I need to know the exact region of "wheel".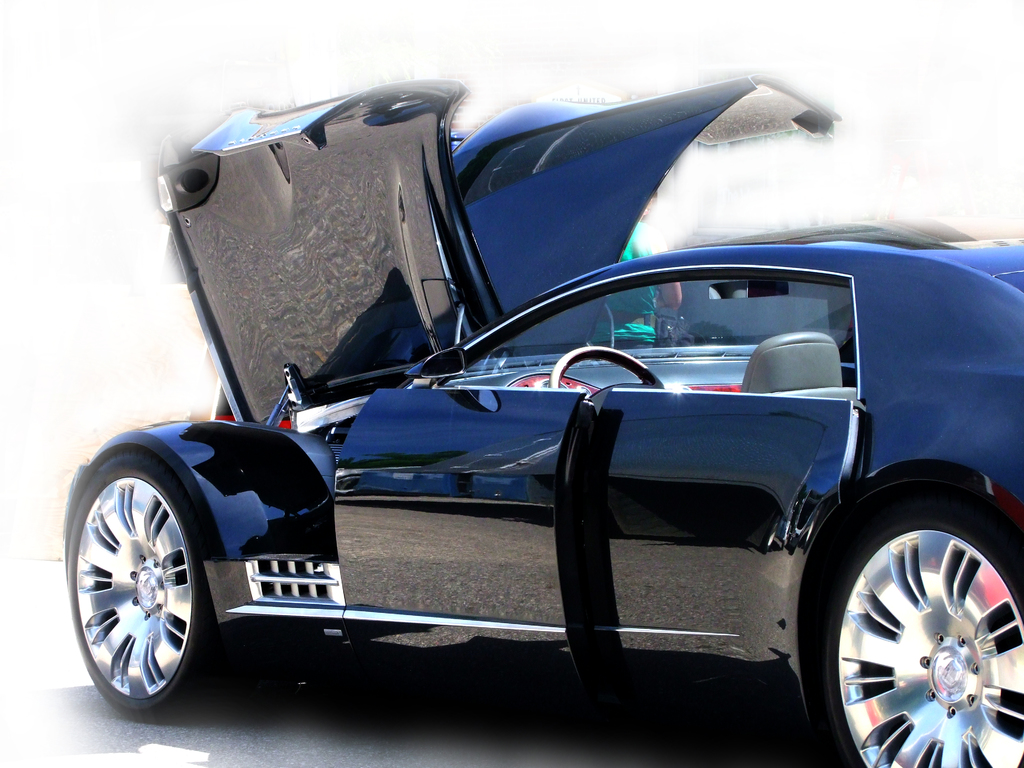
Region: detection(806, 481, 1020, 762).
